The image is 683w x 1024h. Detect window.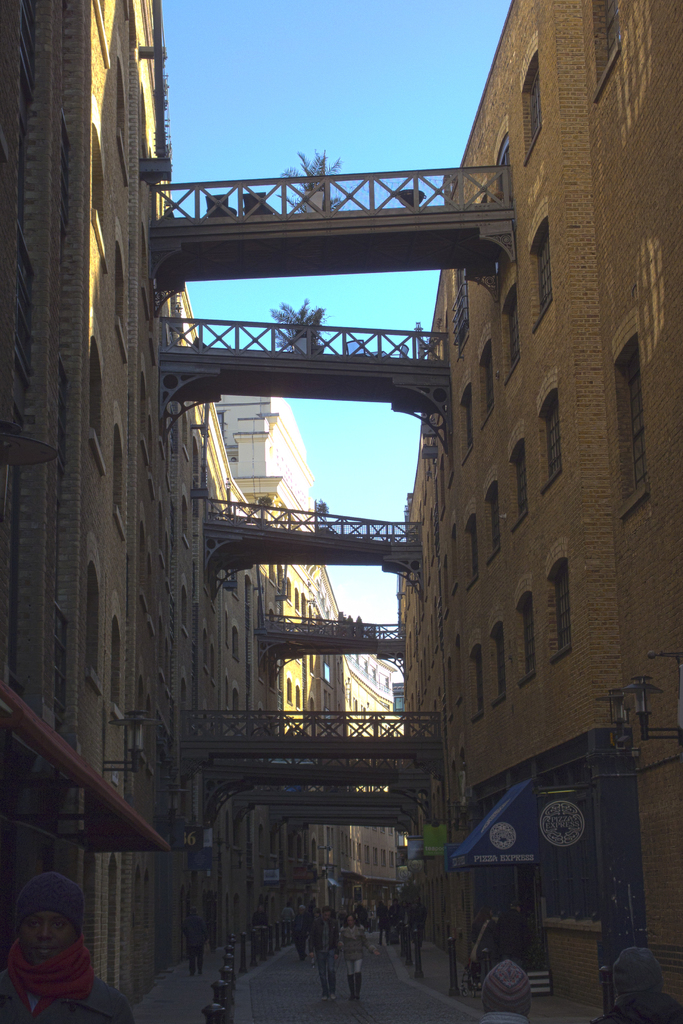
Detection: crop(373, 845, 380, 867).
